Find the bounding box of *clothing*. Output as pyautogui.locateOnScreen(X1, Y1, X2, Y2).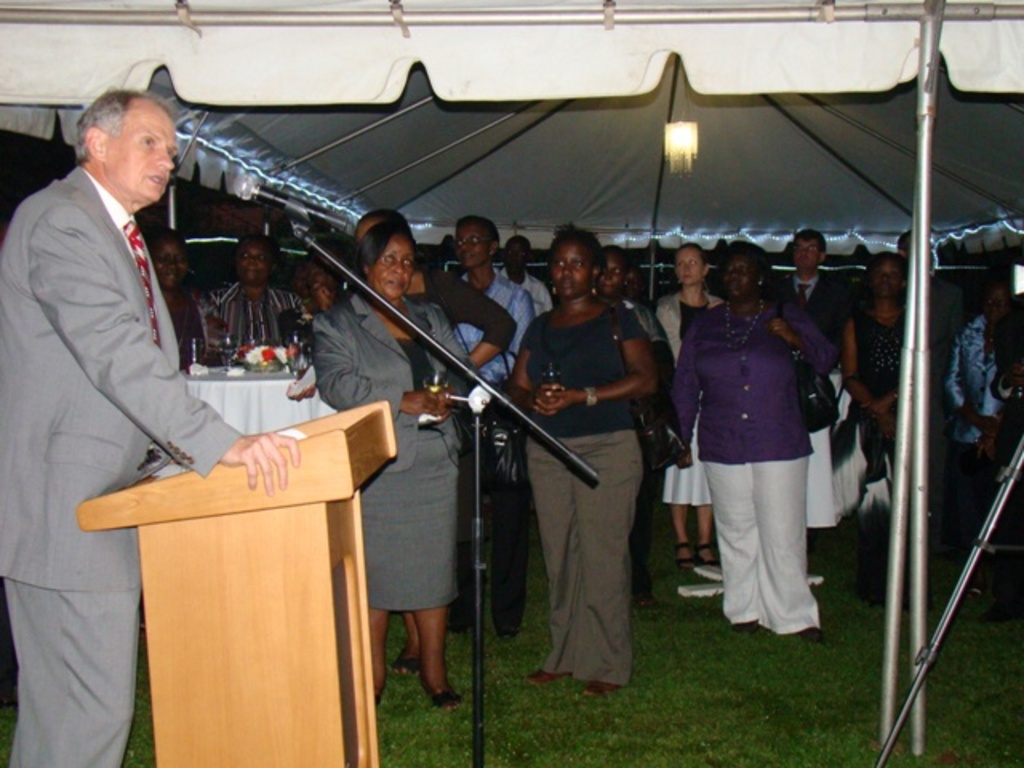
pyautogui.locateOnScreen(157, 283, 203, 363).
